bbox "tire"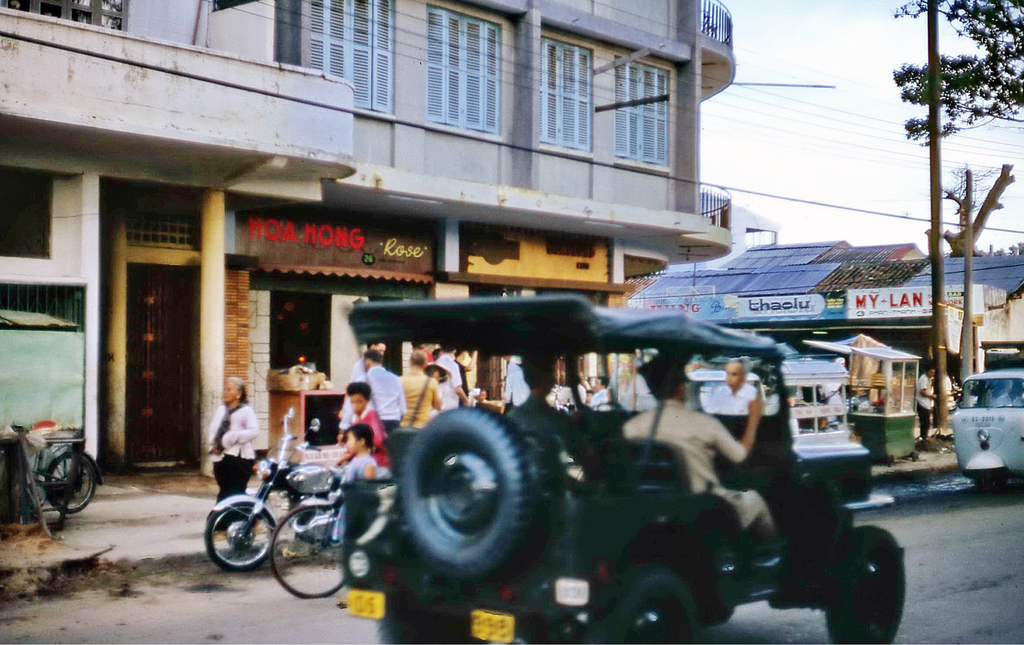
{"x1": 402, "y1": 411, "x2": 550, "y2": 587}
